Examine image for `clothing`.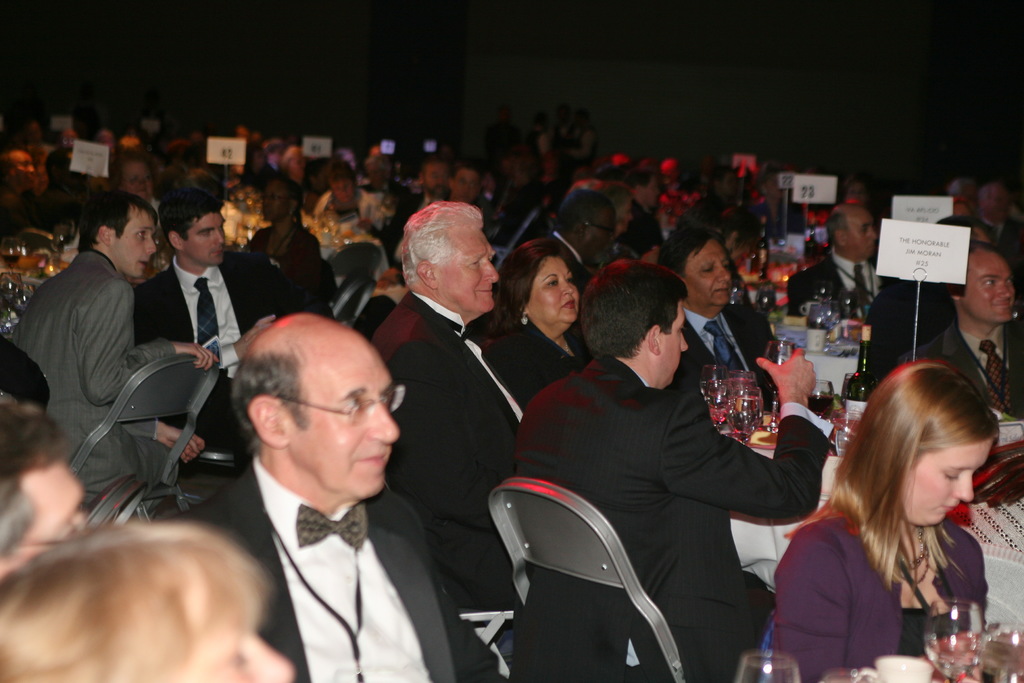
Examination result: (x1=243, y1=221, x2=325, y2=326).
